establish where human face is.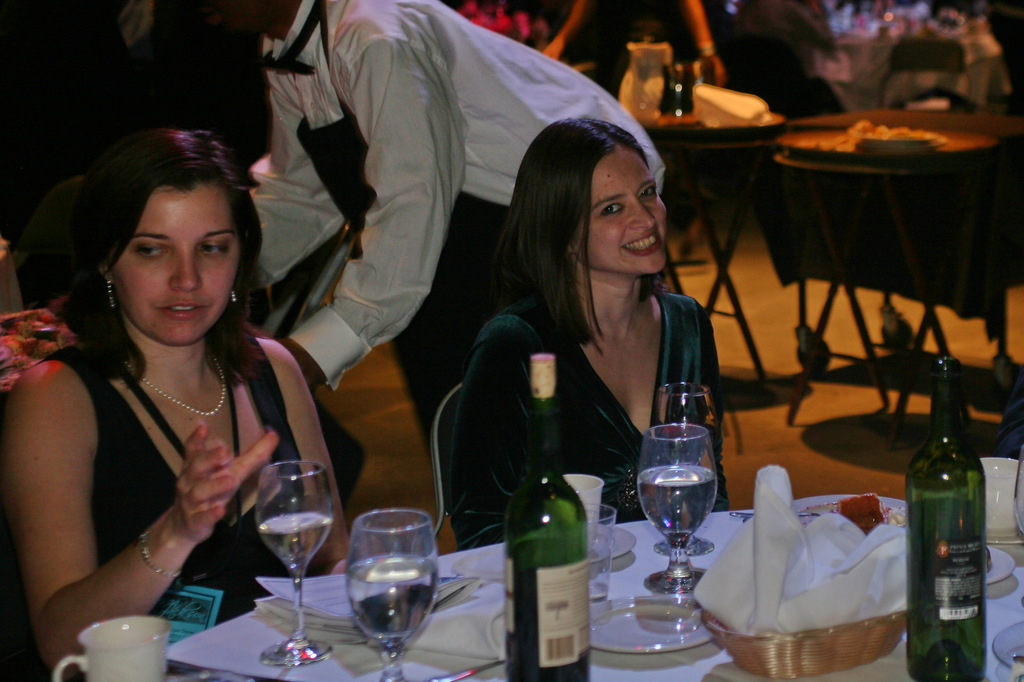
Established at box=[117, 184, 242, 339].
